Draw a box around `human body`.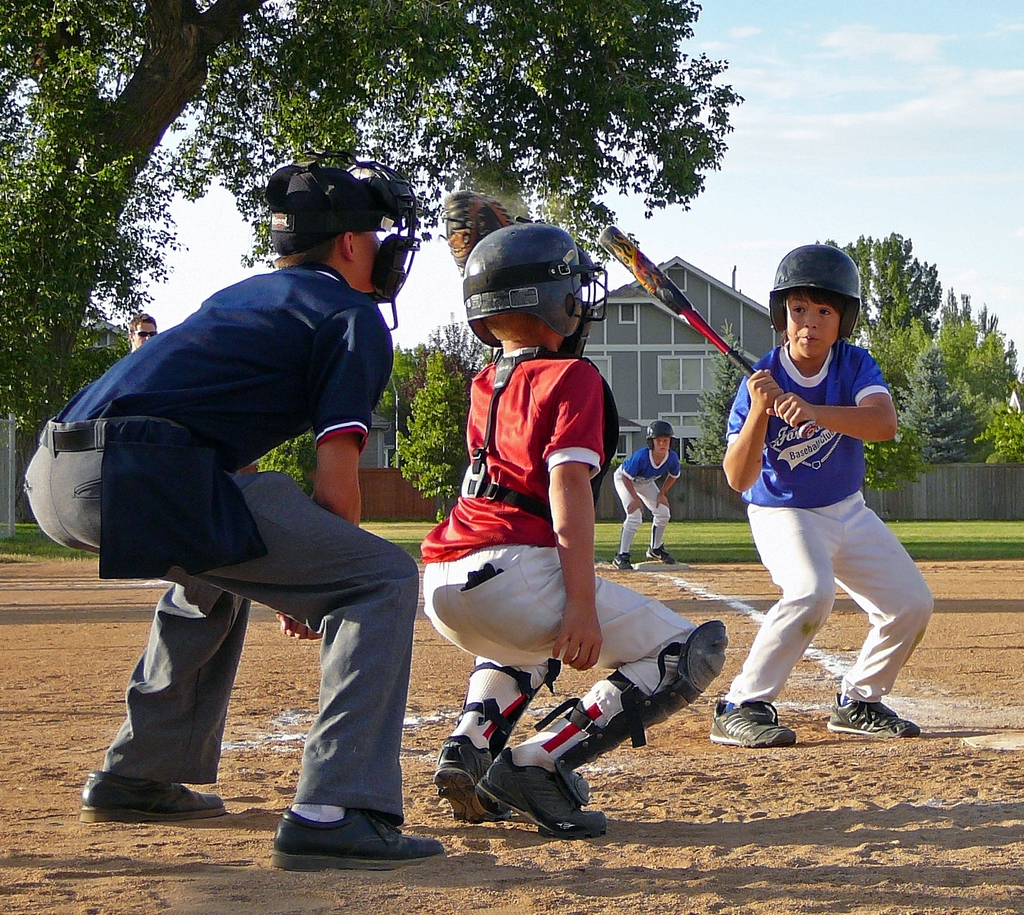
{"left": 615, "top": 416, "right": 684, "bottom": 563}.
